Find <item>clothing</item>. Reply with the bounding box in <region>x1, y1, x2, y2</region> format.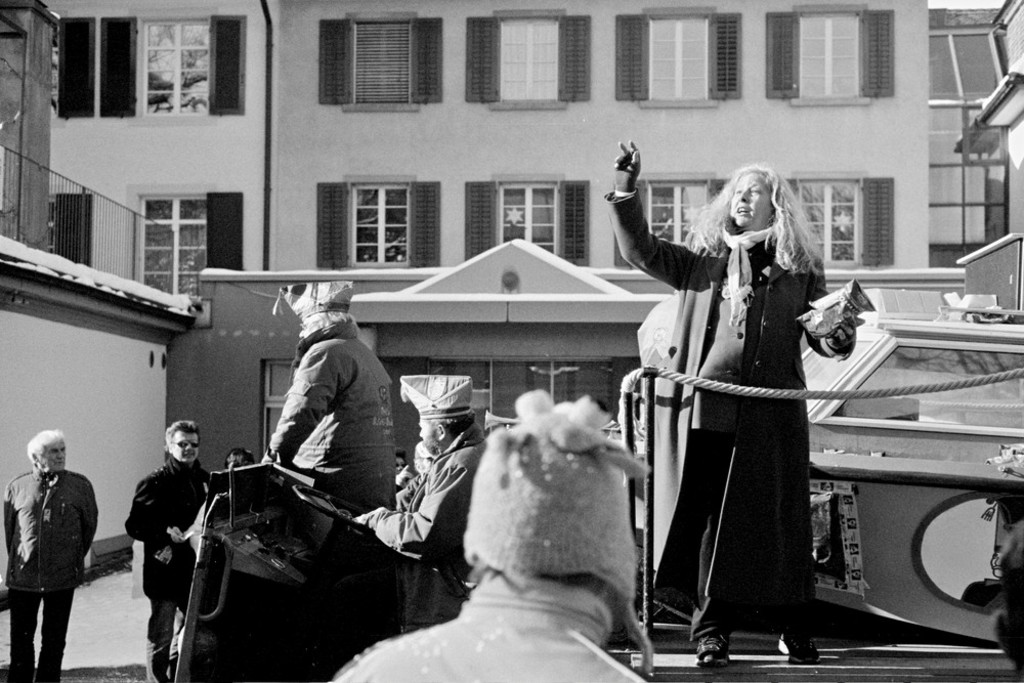
<region>123, 454, 209, 682</region>.
